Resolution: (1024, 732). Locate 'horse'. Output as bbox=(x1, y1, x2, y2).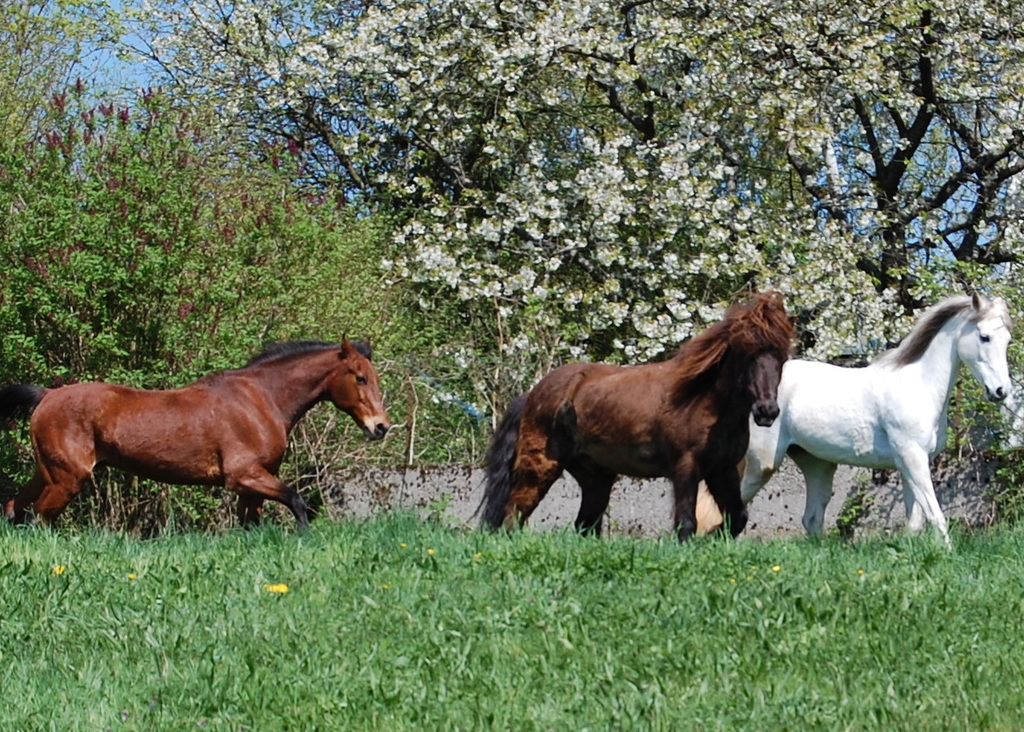
bbox=(0, 329, 392, 531).
